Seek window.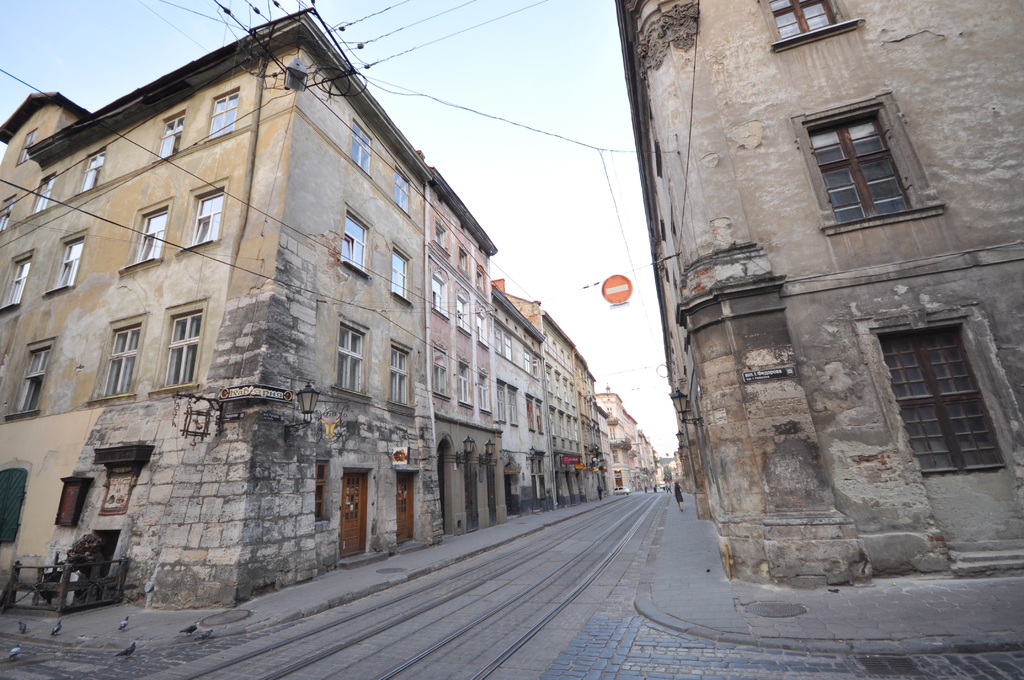
{"left": 808, "top": 83, "right": 934, "bottom": 237}.
